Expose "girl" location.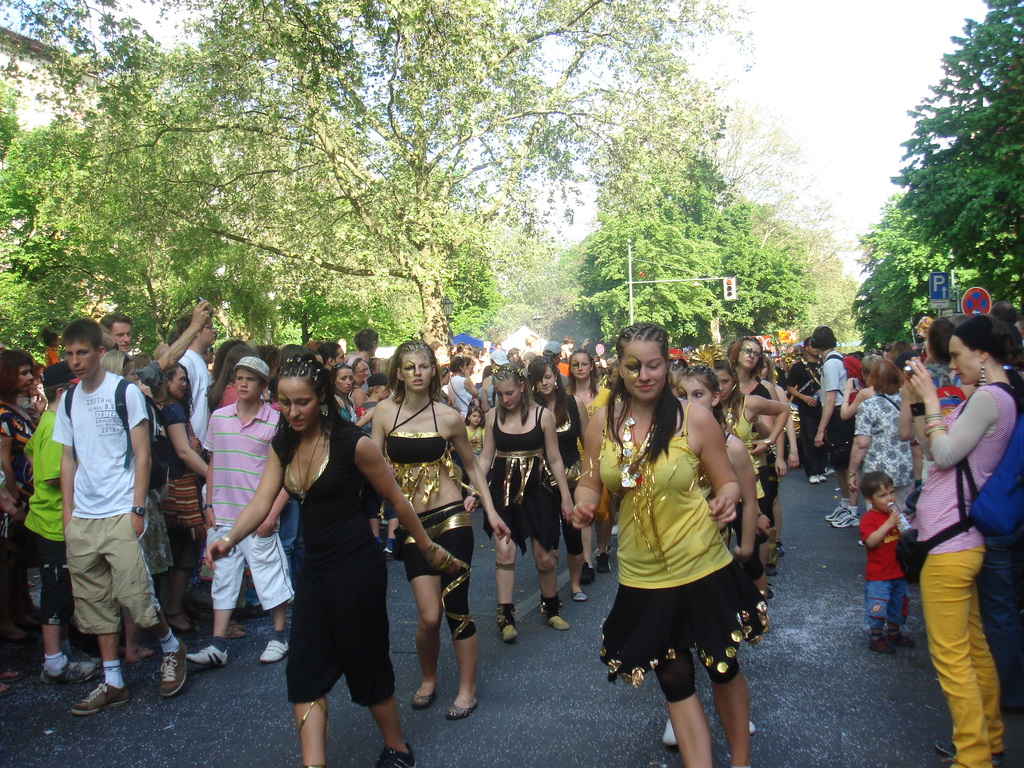
Exposed at (left=99, top=349, right=171, bottom=578).
